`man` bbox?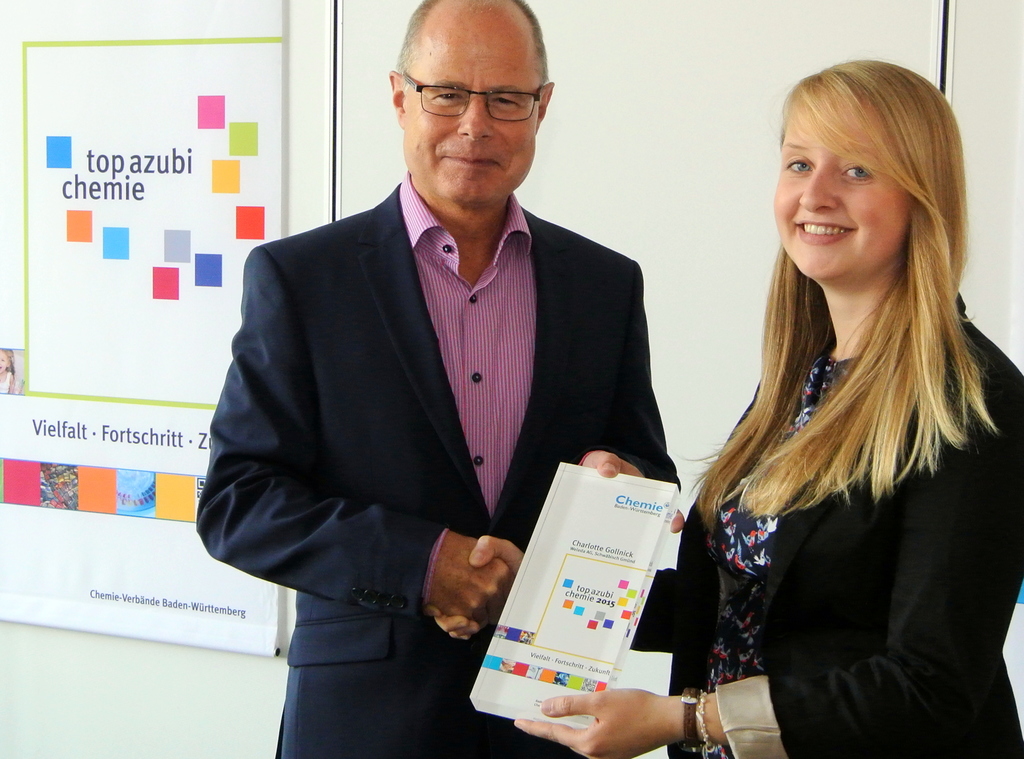
220,66,704,721
